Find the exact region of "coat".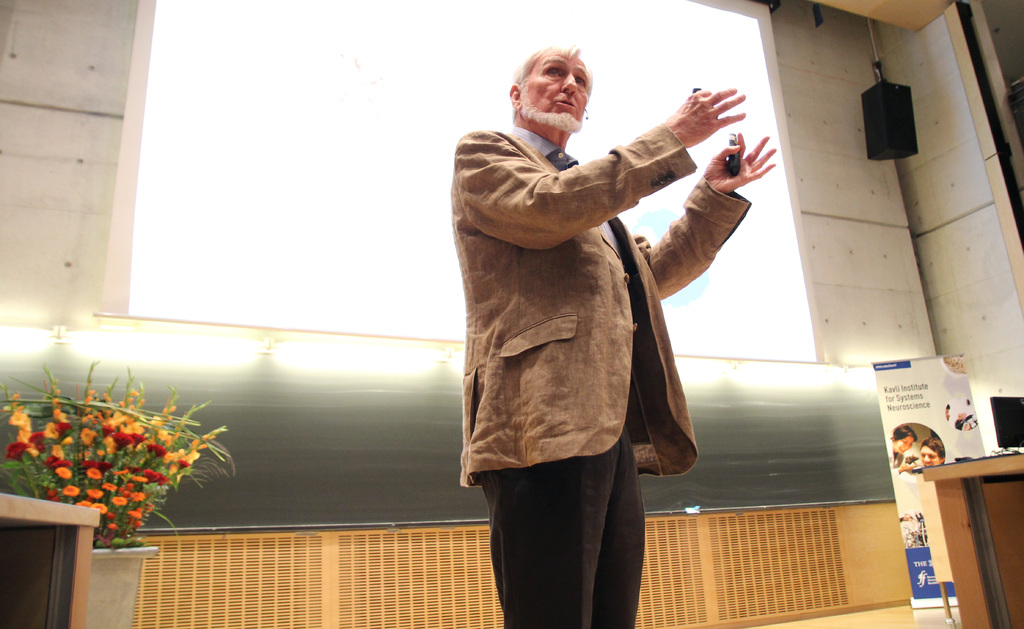
Exact region: (436,113,730,521).
